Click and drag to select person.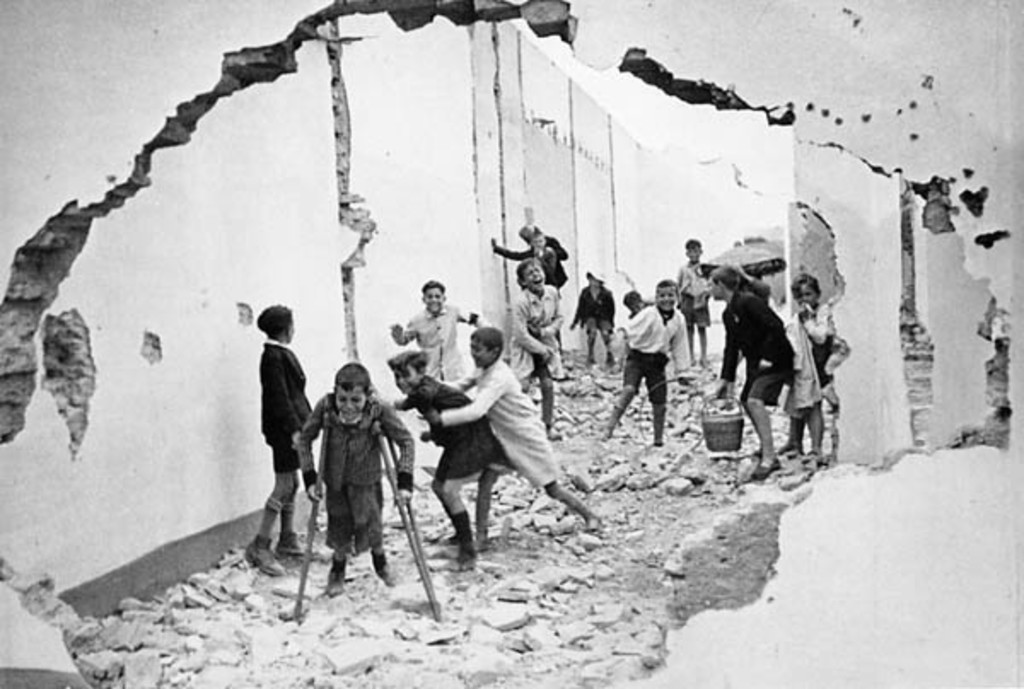
Selection: crop(785, 263, 838, 452).
